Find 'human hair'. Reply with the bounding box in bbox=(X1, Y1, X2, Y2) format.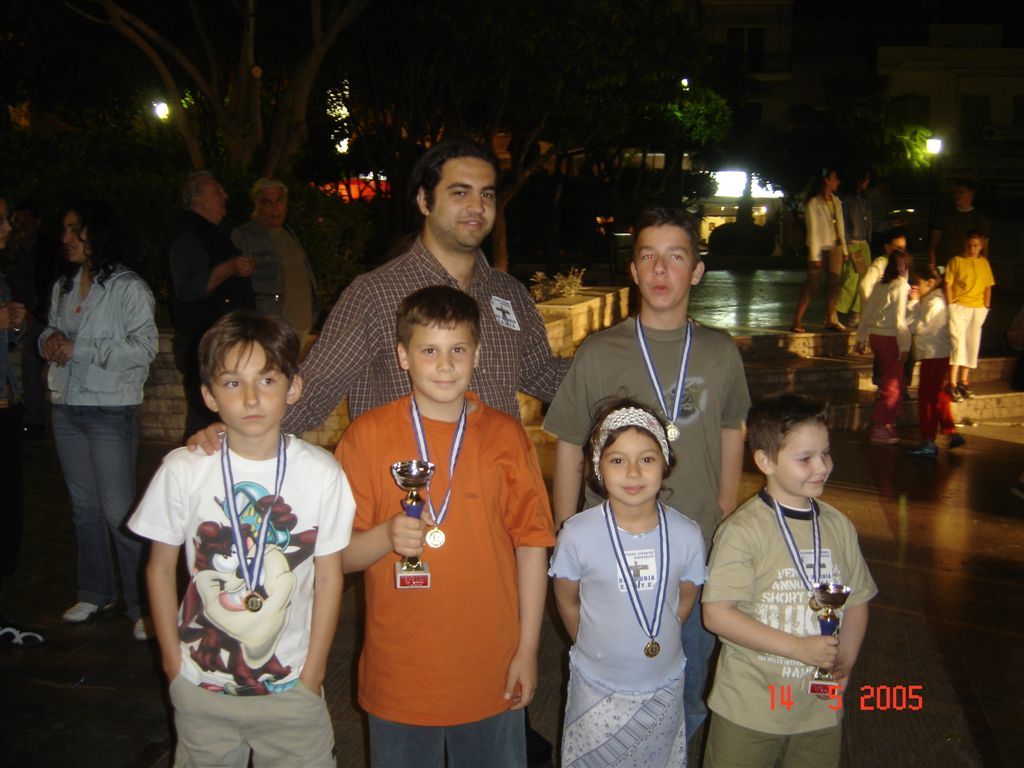
bbox=(193, 306, 311, 389).
